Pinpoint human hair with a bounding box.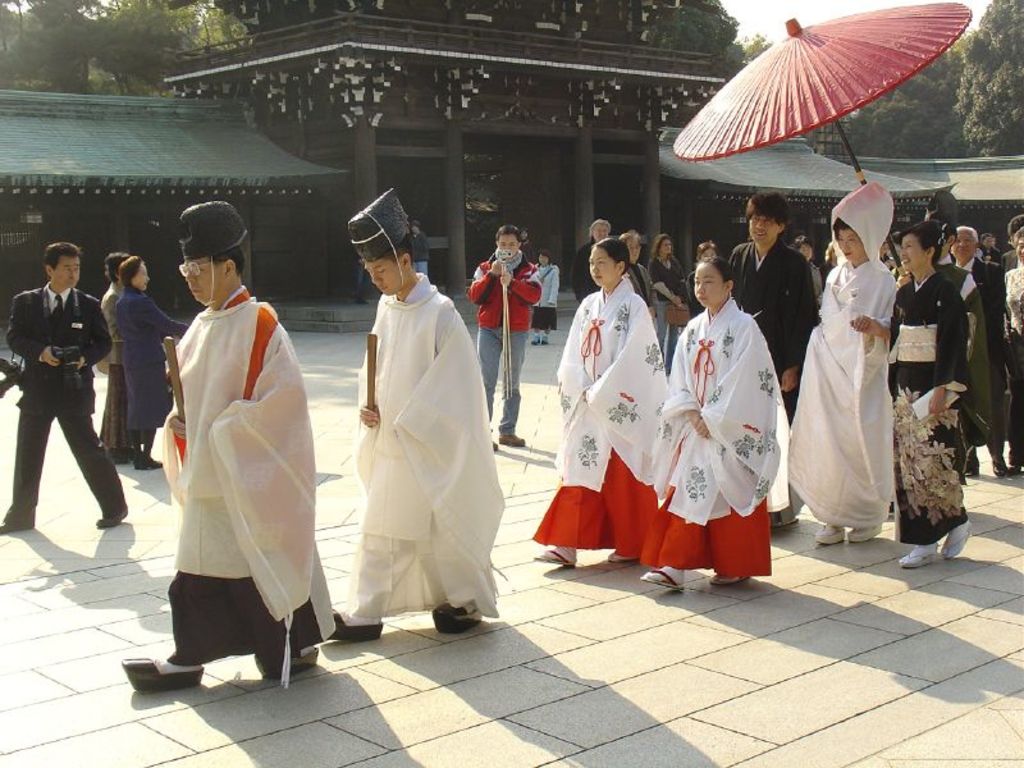
588, 219, 608, 237.
